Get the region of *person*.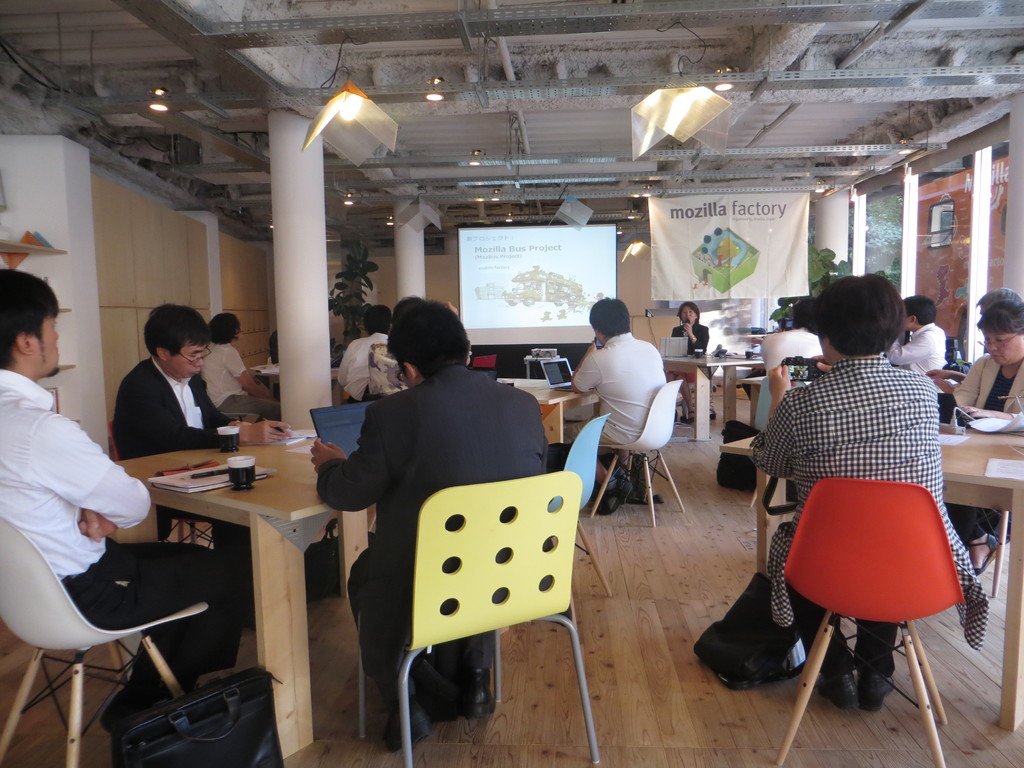
[196, 309, 282, 428].
